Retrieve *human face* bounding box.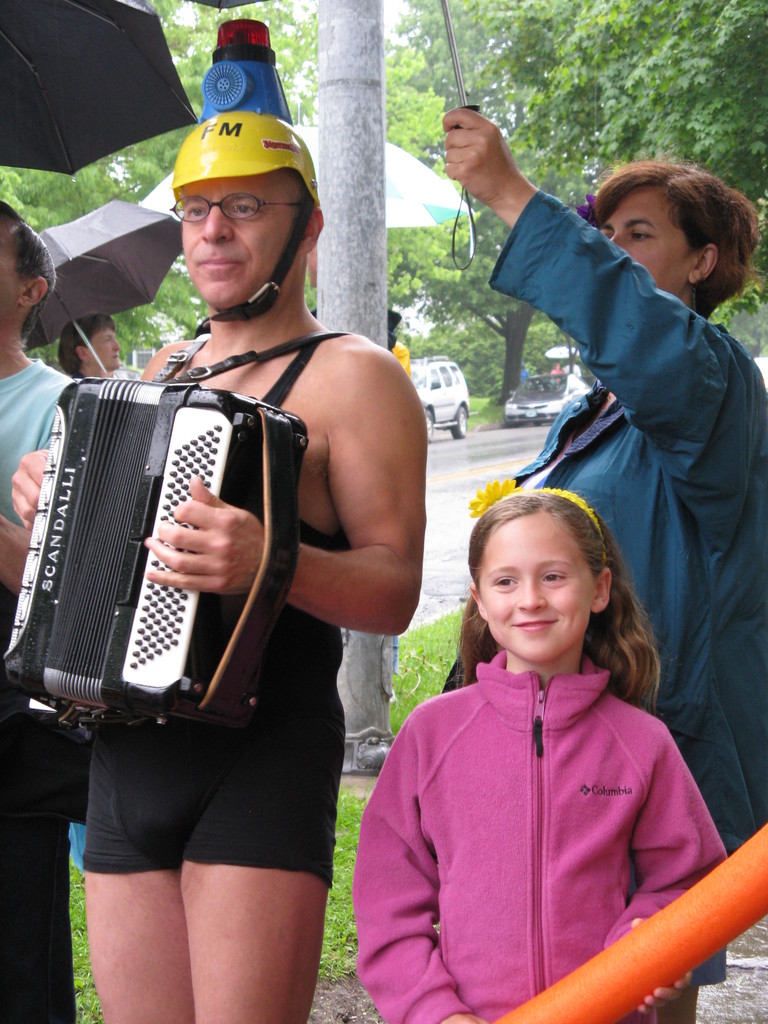
Bounding box: (179,178,296,311).
